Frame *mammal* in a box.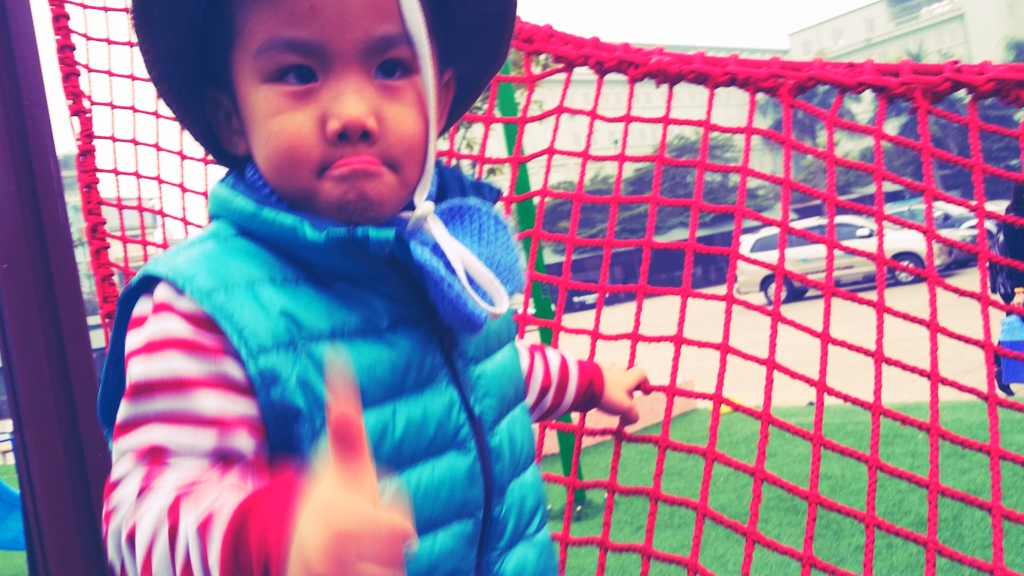
994, 183, 1023, 398.
